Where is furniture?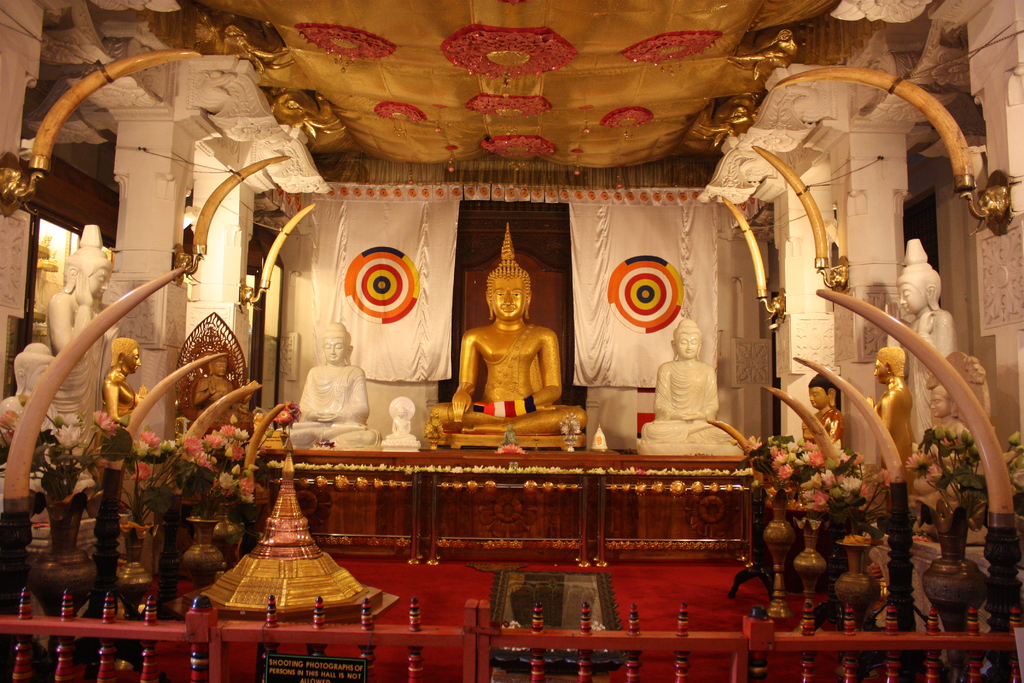
Rect(726, 484, 849, 603).
